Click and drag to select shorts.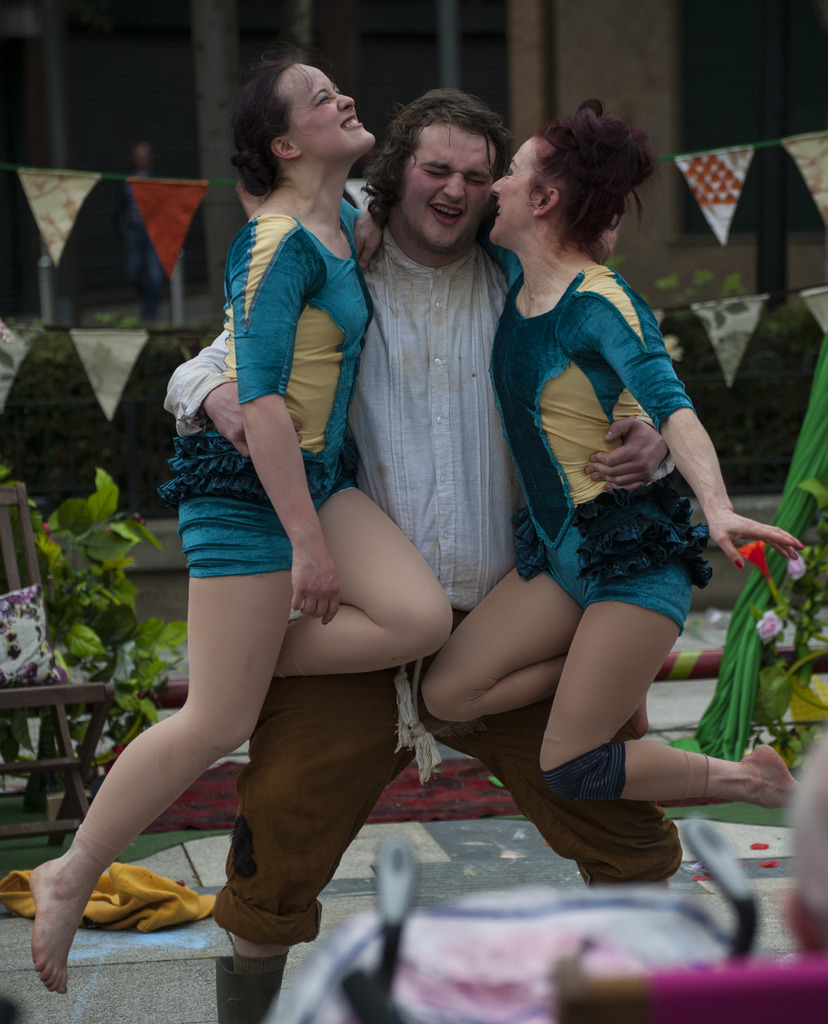
Selection: <box>544,479,716,628</box>.
